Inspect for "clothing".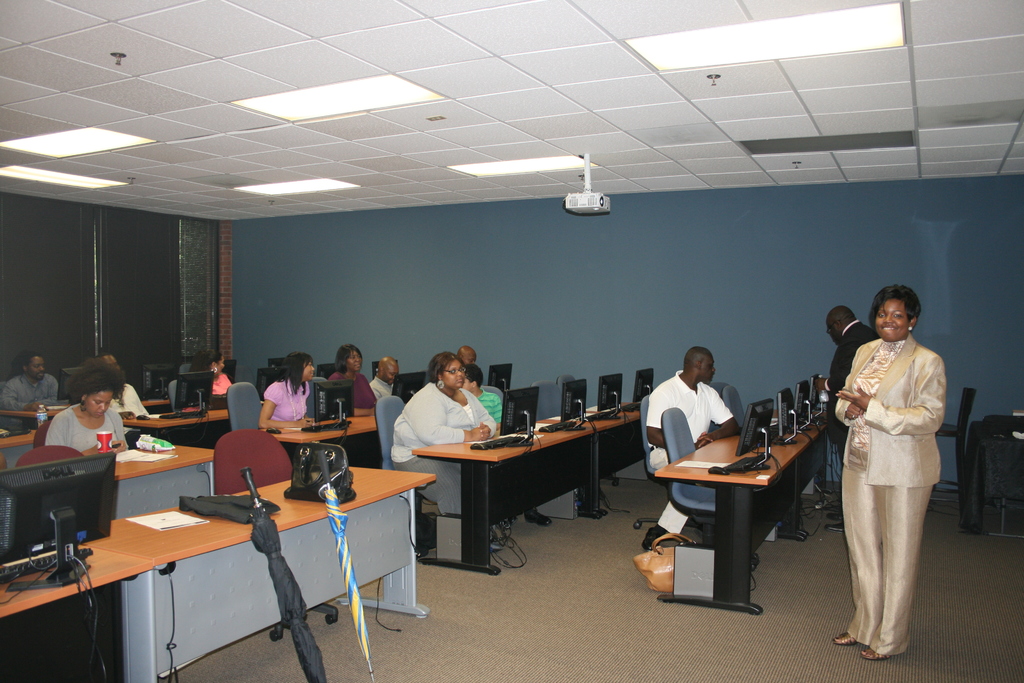
Inspection: {"x1": 478, "y1": 388, "x2": 504, "y2": 423}.
